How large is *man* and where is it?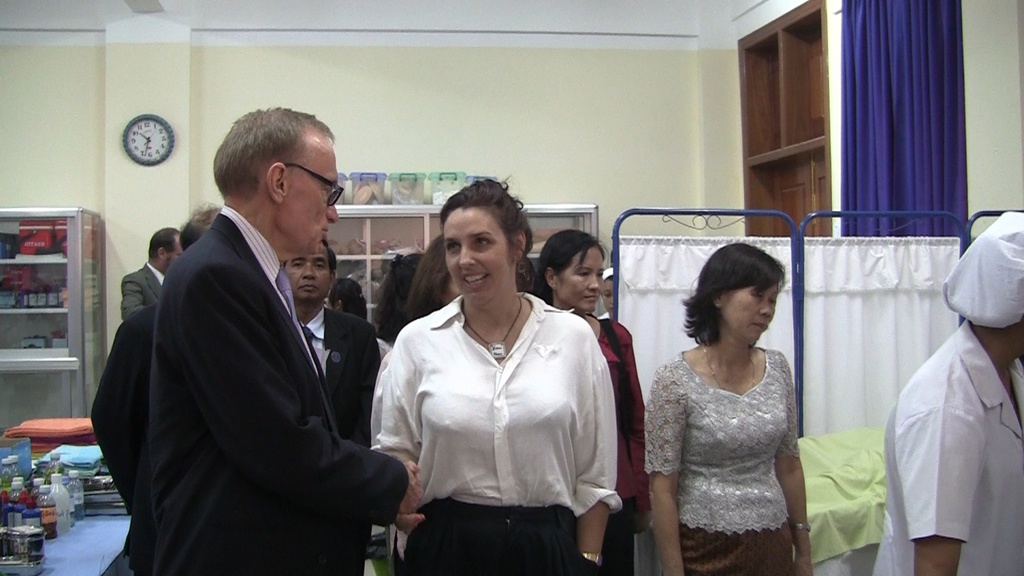
Bounding box: {"left": 278, "top": 236, "right": 376, "bottom": 442}.
